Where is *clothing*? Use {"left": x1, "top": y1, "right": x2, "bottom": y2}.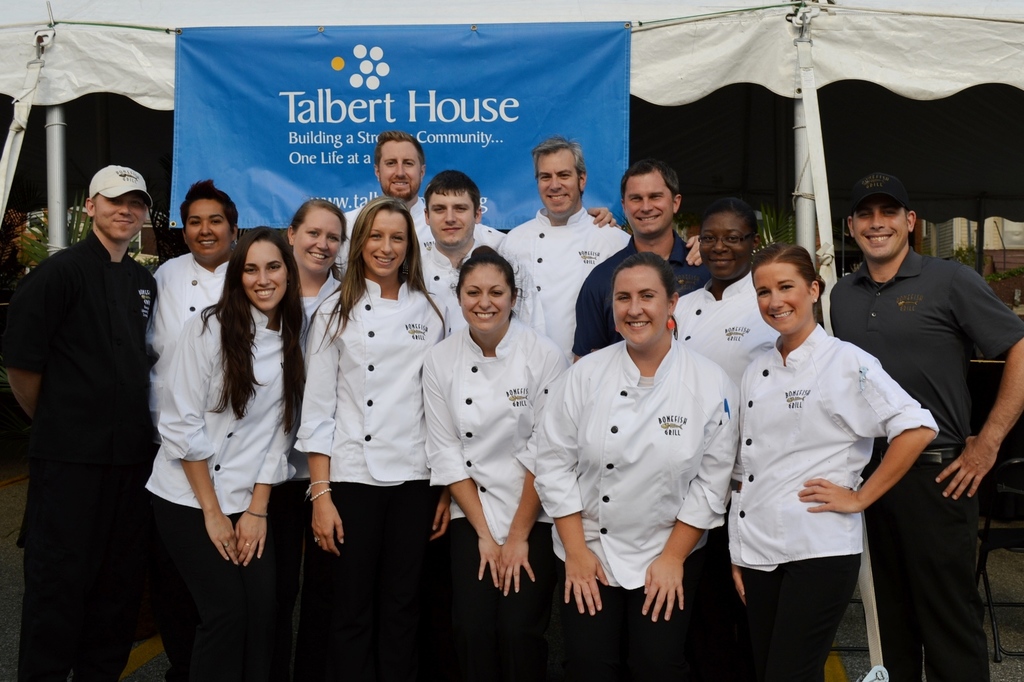
{"left": 728, "top": 341, "right": 938, "bottom": 681}.
